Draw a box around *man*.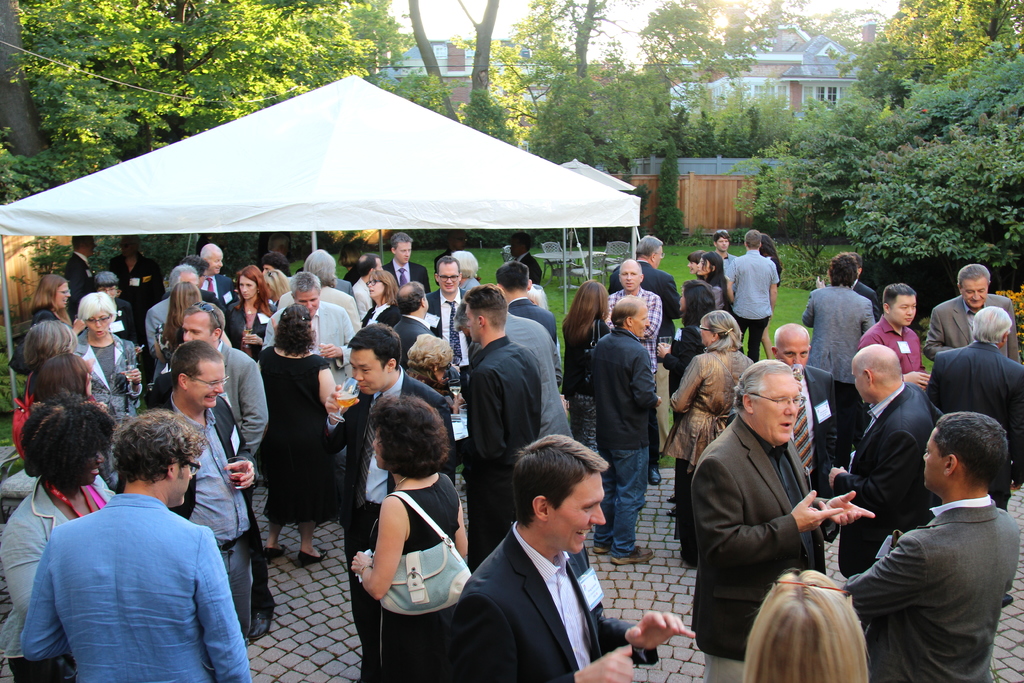
[350, 249, 384, 323].
